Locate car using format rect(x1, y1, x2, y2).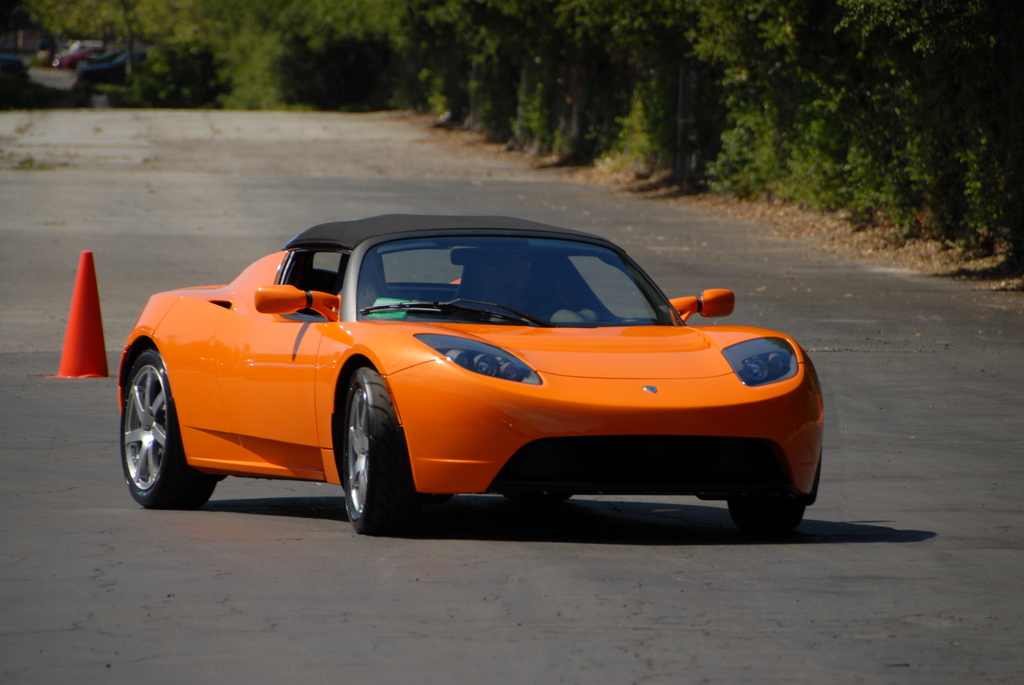
rect(114, 214, 821, 540).
